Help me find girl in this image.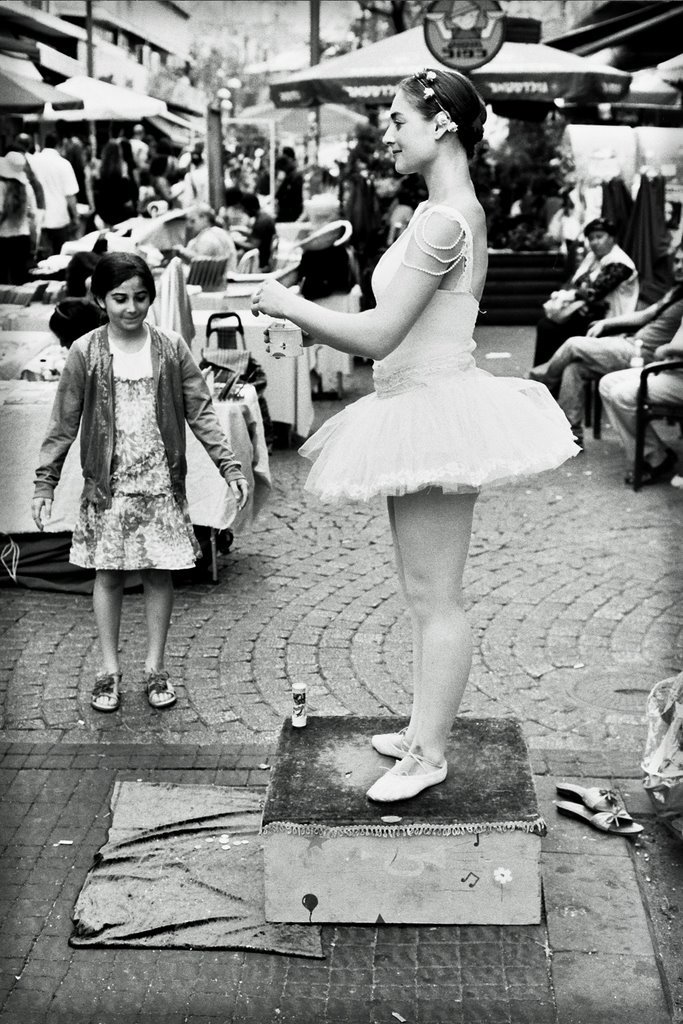
Found it: 30 254 247 712.
